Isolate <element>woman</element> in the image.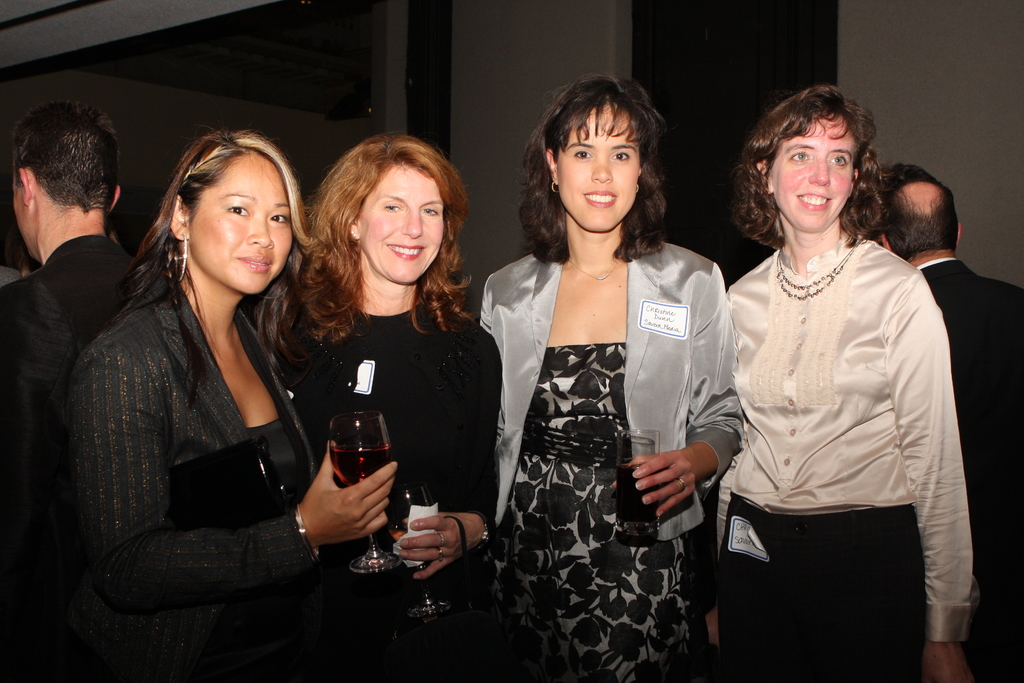
Isolated region: {"left": 725, "top": 84, "right": 979, "bottom": 682}.
